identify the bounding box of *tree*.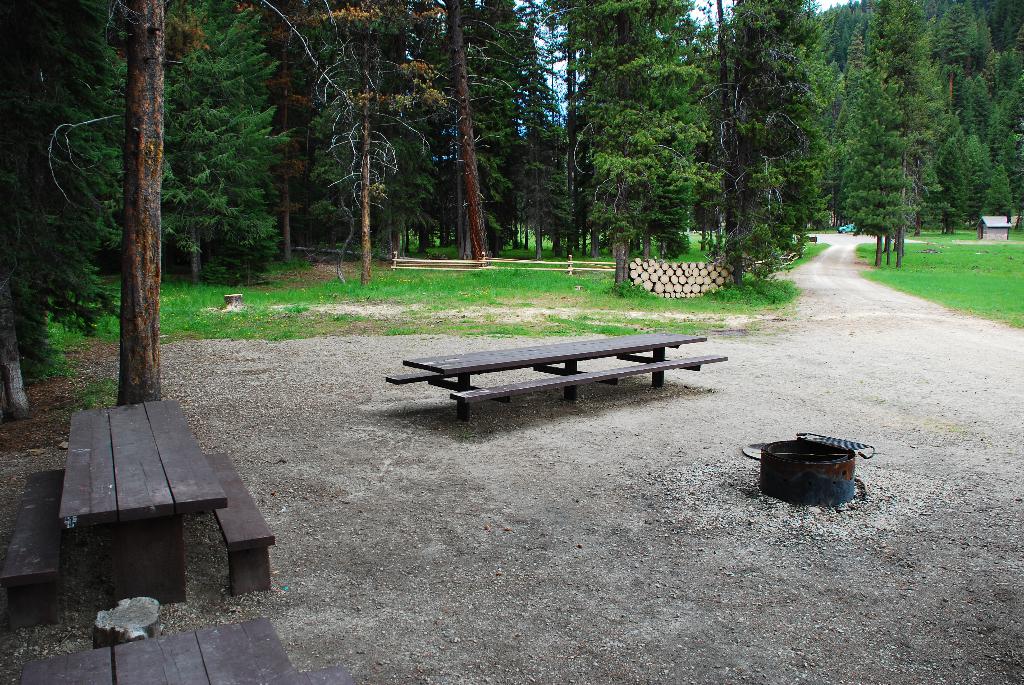
(left=841, top=0, right=945, bottom=263).
